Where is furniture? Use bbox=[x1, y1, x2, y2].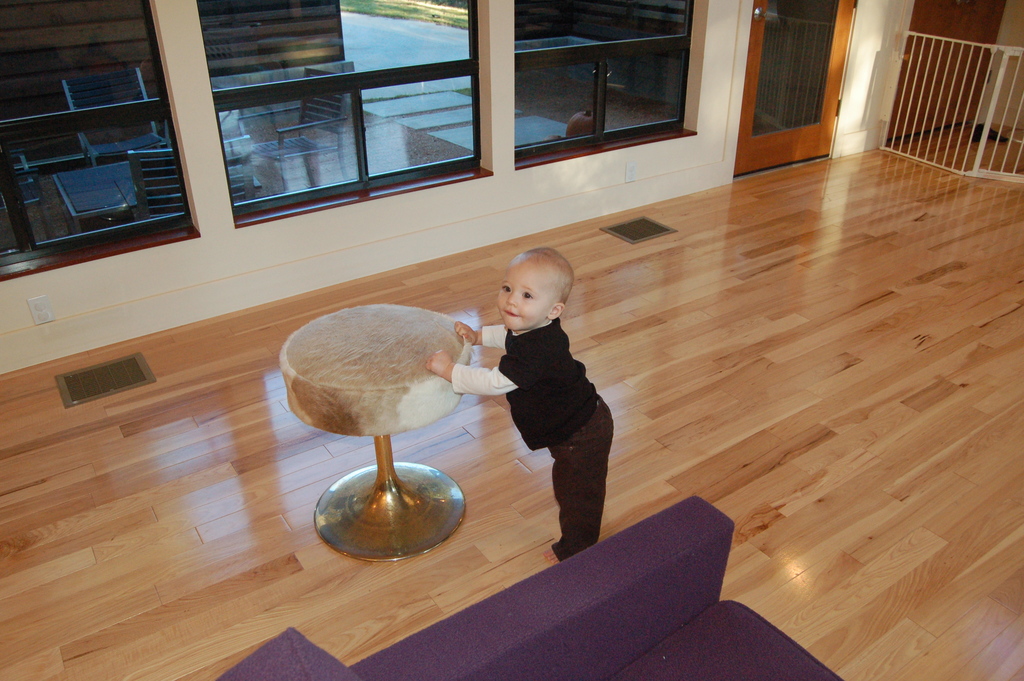
bbox=[0, 151, 48, 240].
